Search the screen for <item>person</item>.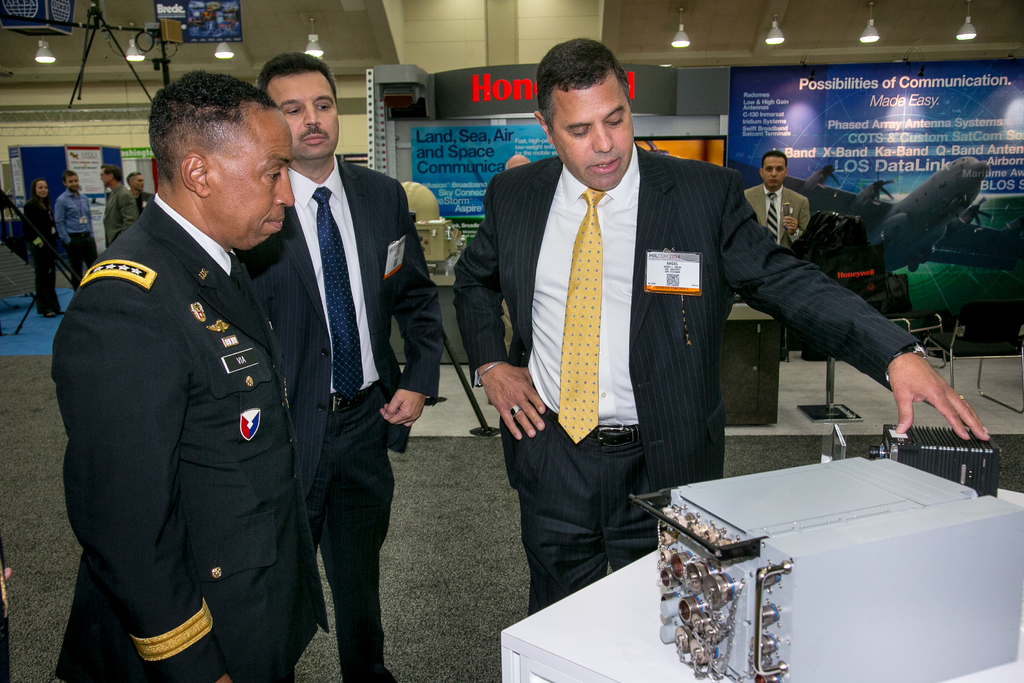
Found at [451,29,991,618].
